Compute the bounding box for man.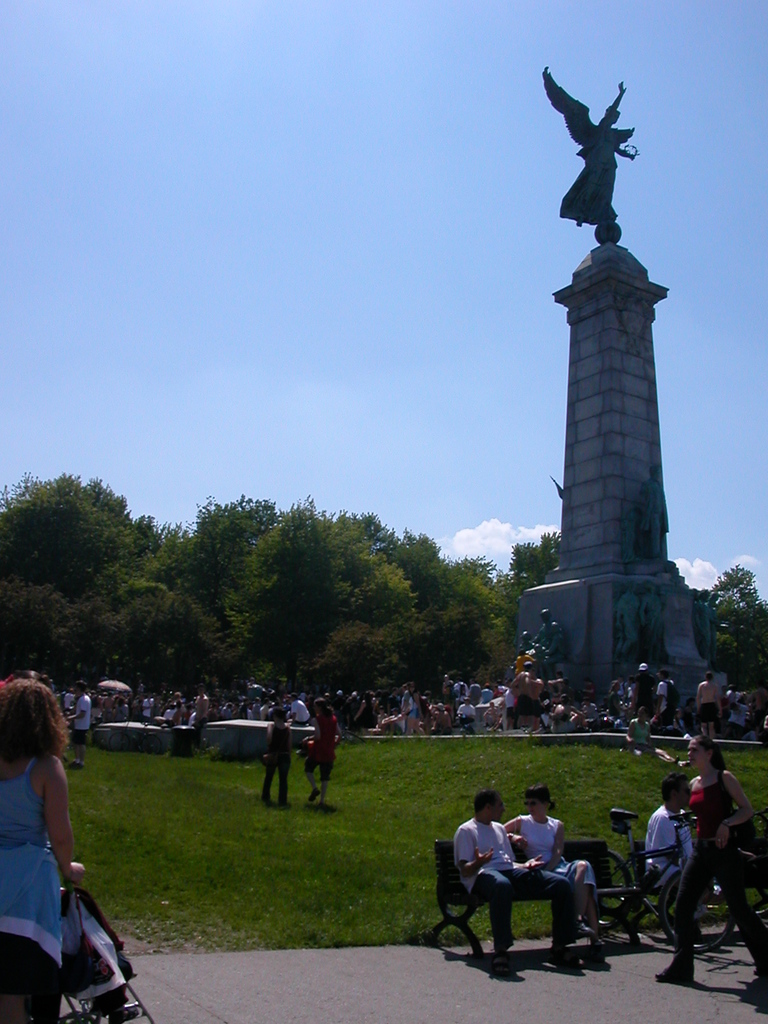
l=654, t=671, r=682, b=748.
